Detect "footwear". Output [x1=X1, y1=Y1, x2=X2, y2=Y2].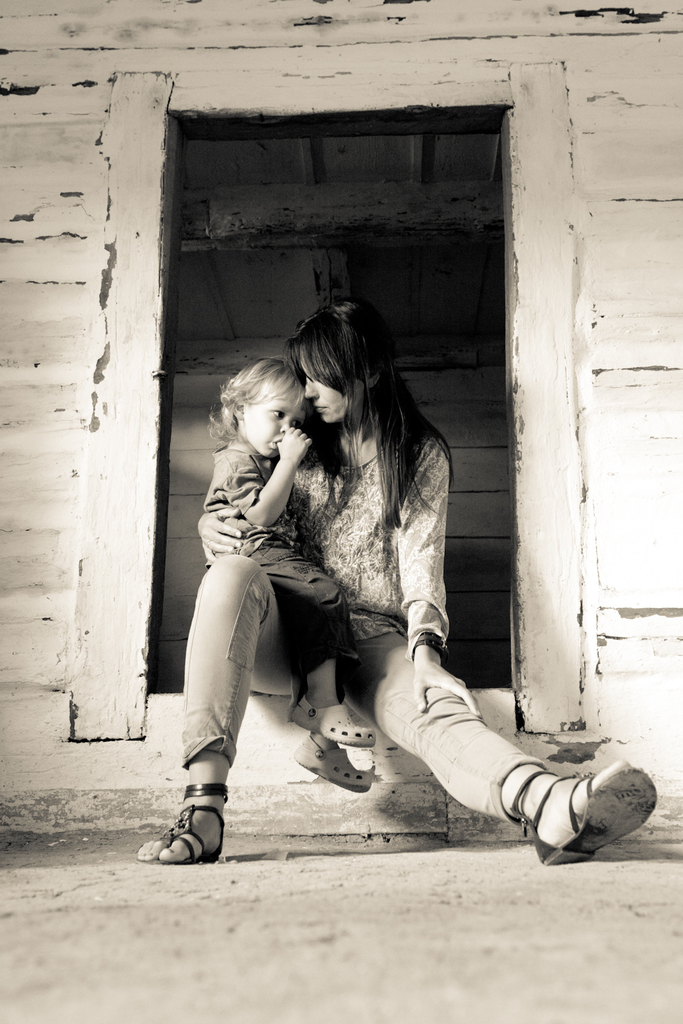
[x1=150, y1=786, x2=229, y2=865].
